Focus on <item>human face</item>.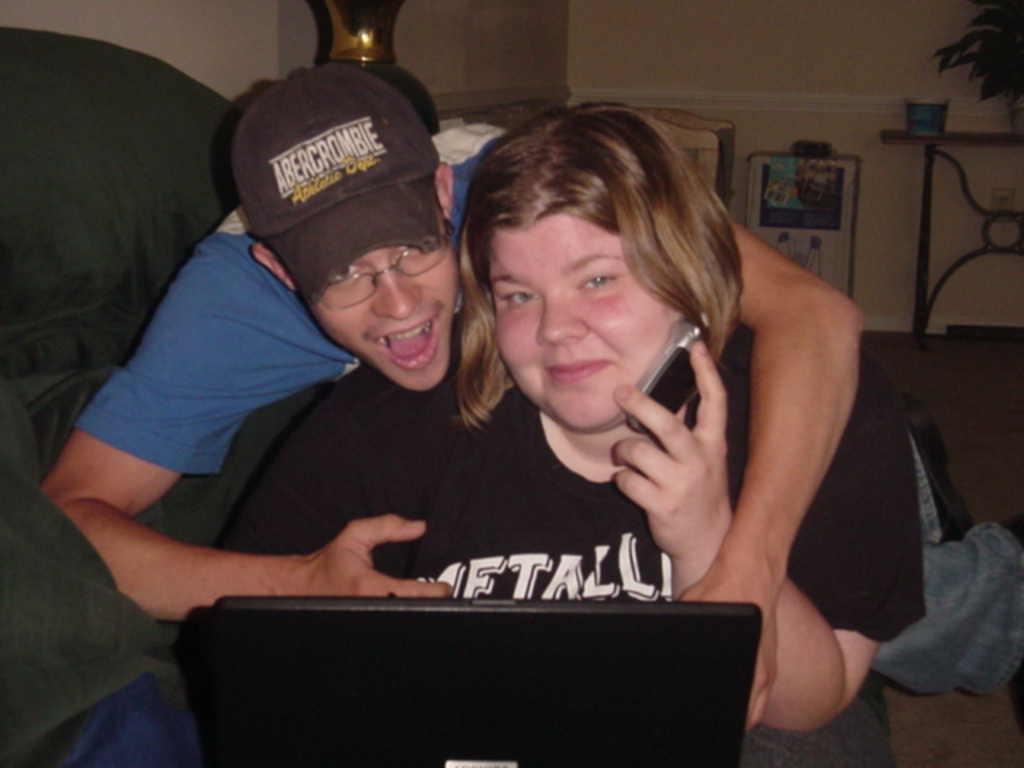
Focused at <region>306, 245, 458, 386</region>.
